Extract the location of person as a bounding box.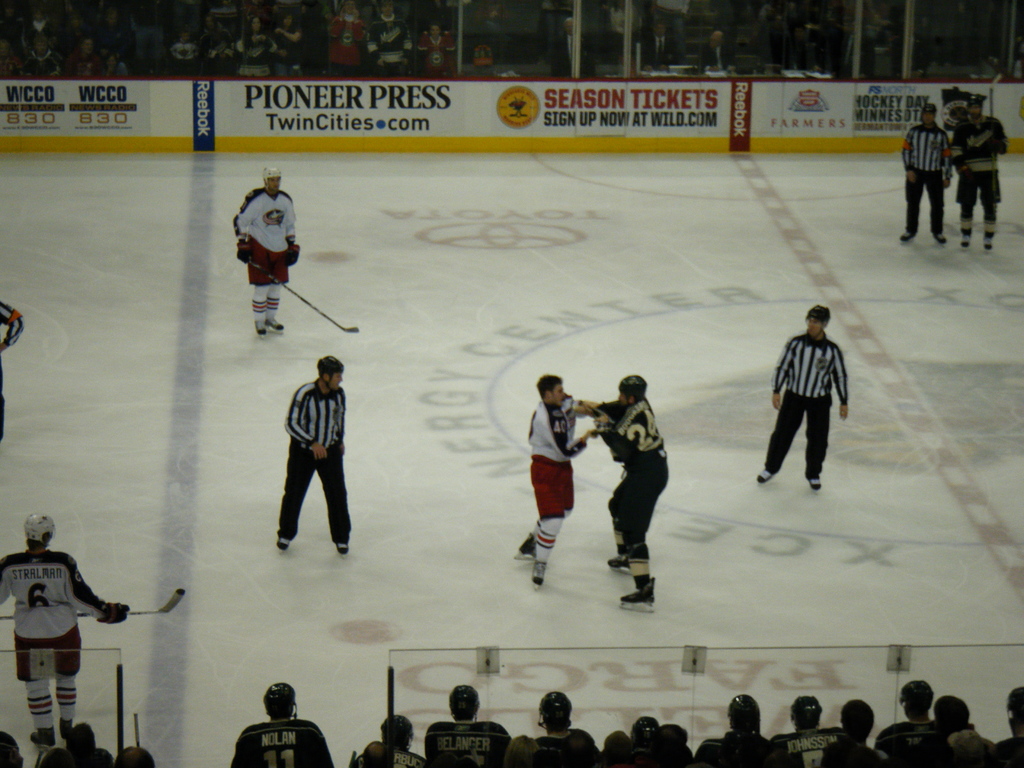
(0, 301, 19, 435).
